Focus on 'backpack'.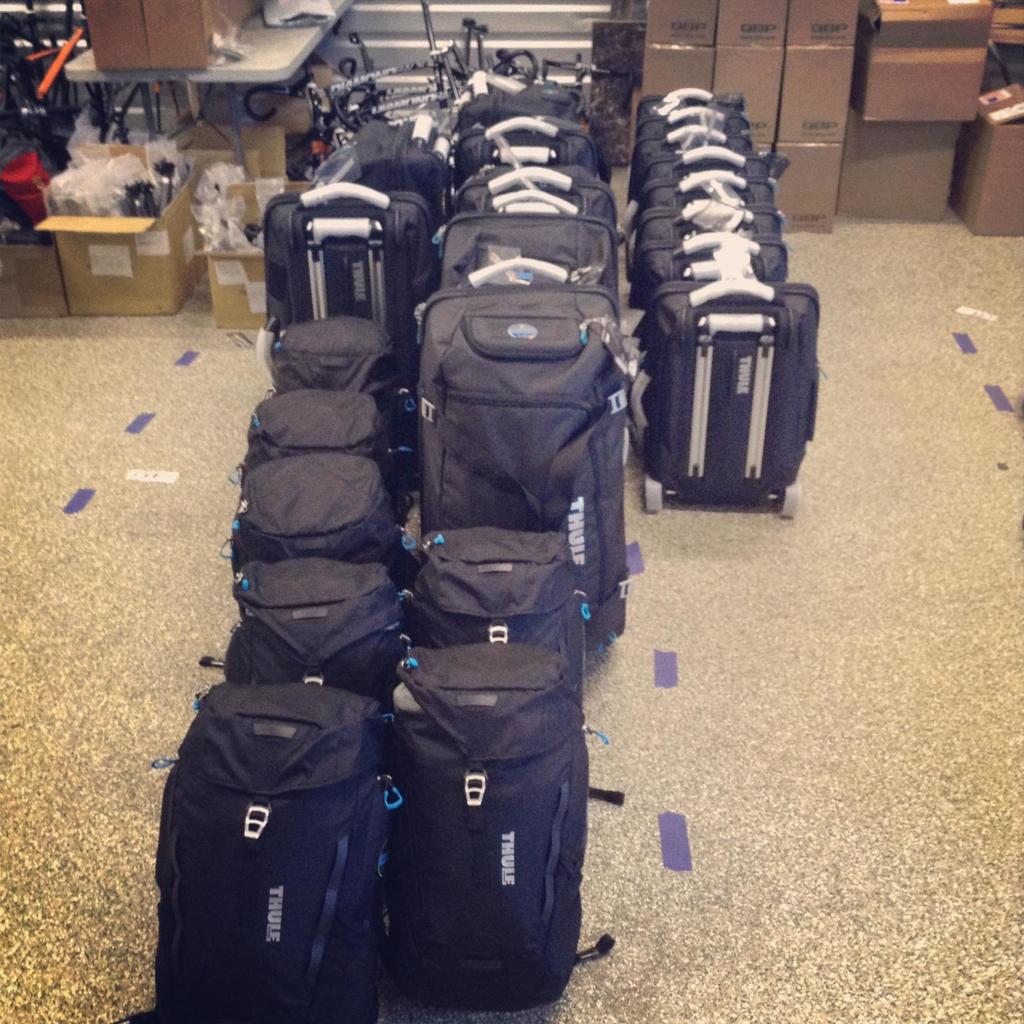
Focused at locate(238, 383, 396, 491).
